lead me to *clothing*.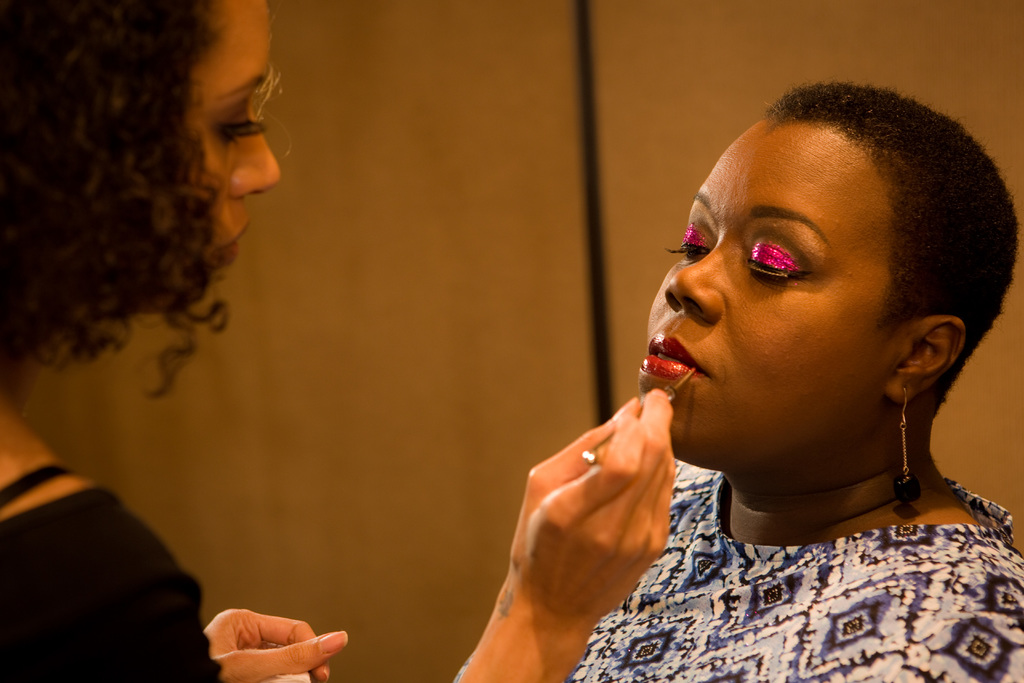
Lead to locate(566, 463, 1023, 682).
